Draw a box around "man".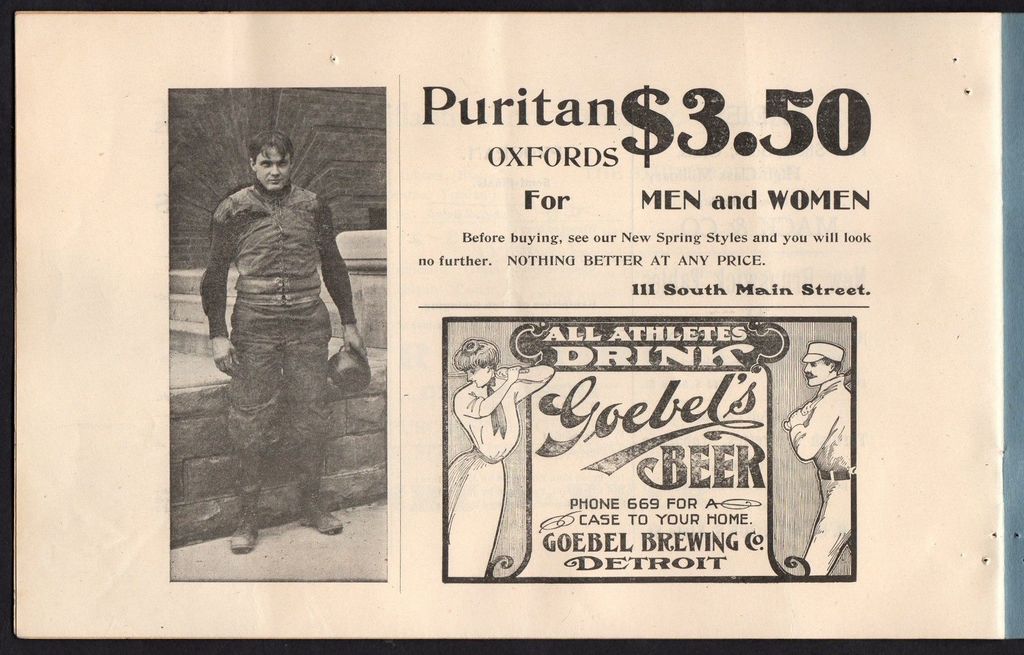
bbox(781, 337, 856, 579).
